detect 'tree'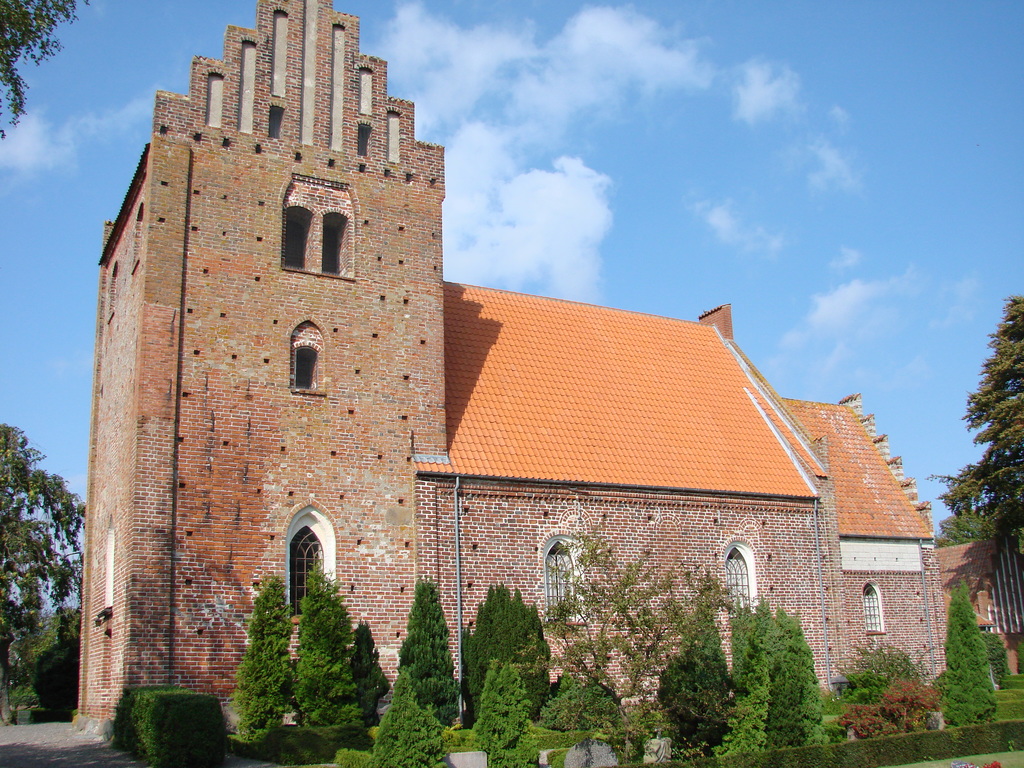
pyautogui.locateOnScreen(980, 626, 1008, 692)
